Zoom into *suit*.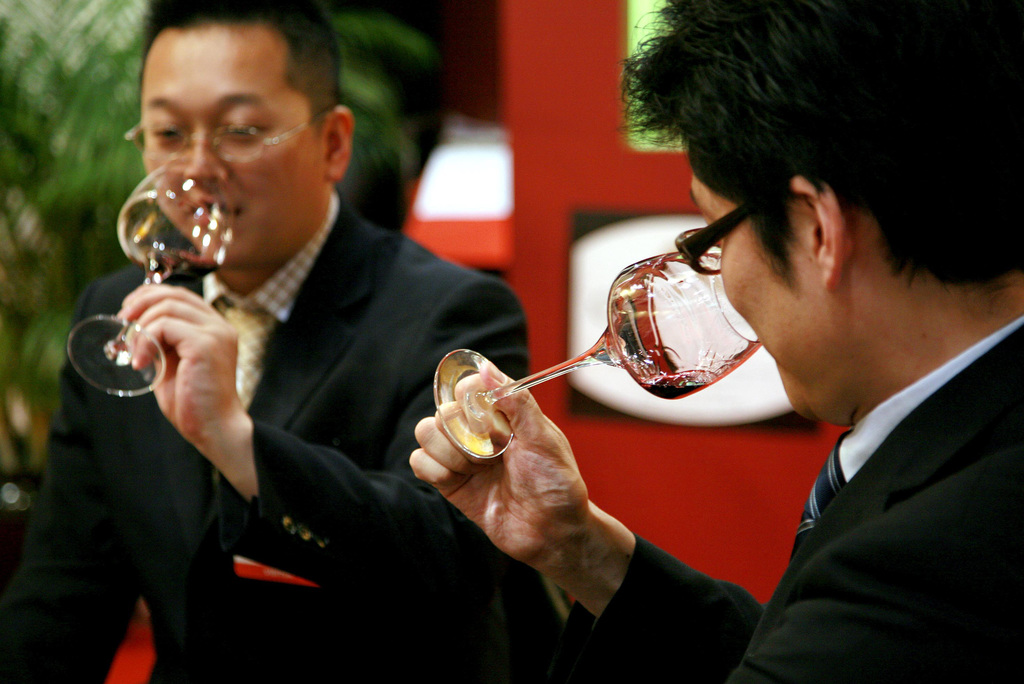
Zoom target: <bbox>0, 184, 531, 683</bbox>.
